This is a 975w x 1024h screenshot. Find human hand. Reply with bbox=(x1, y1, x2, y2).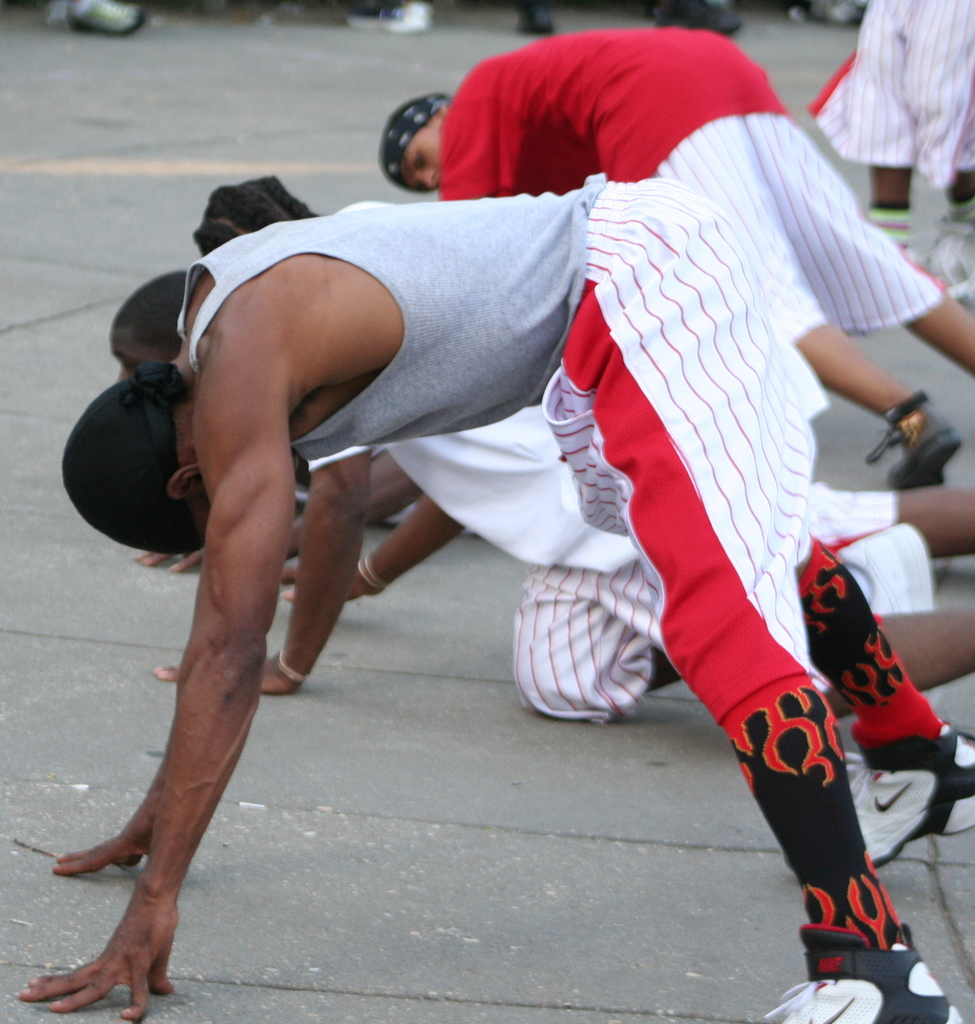
bbox=(134, 550, 211, 572).
